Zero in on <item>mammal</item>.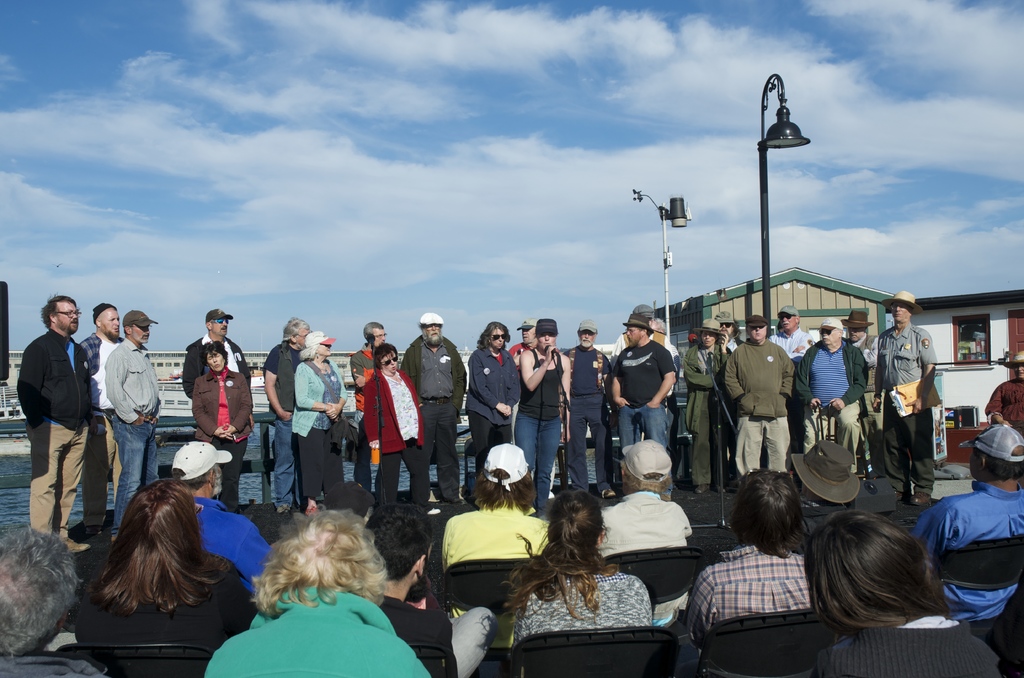
Zeroed in: 316:476:376:530.
